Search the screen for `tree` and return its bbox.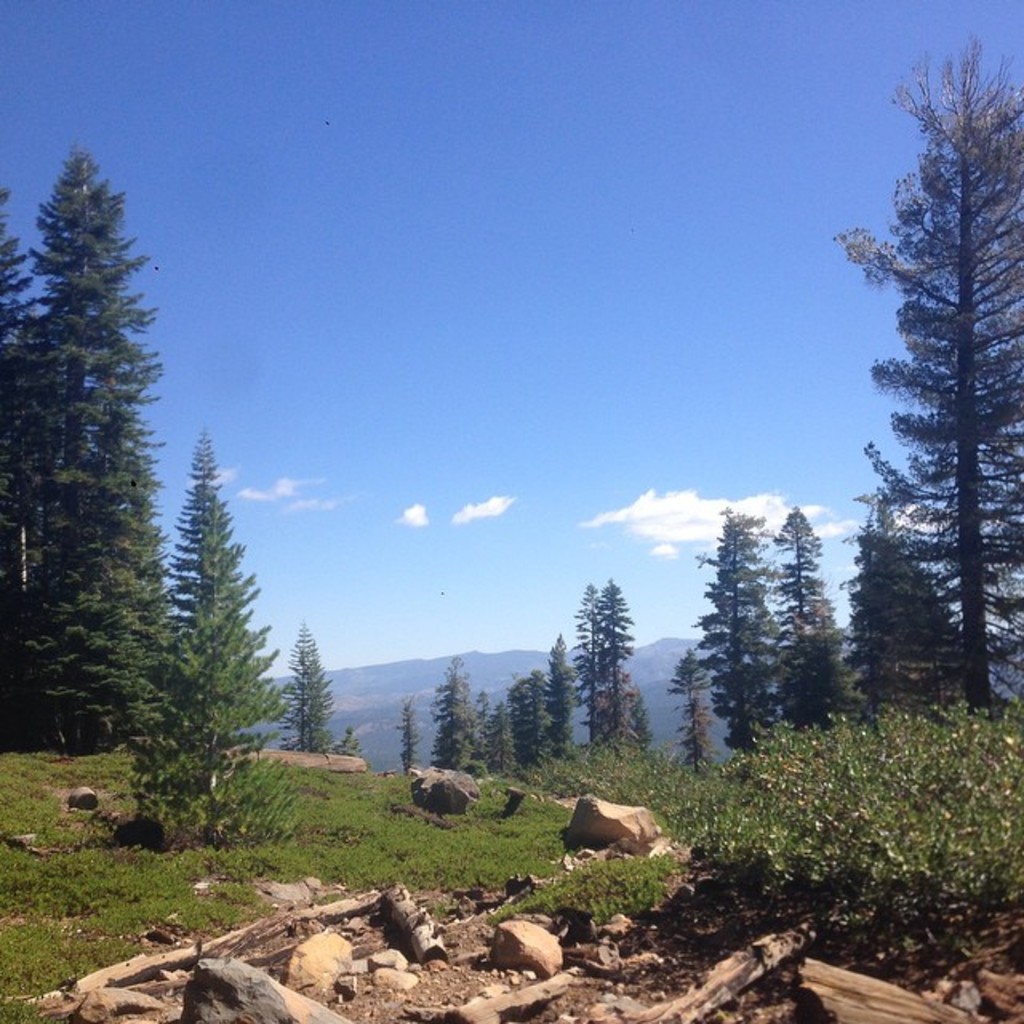
Found: bbox(93, 424, 288, 845).
